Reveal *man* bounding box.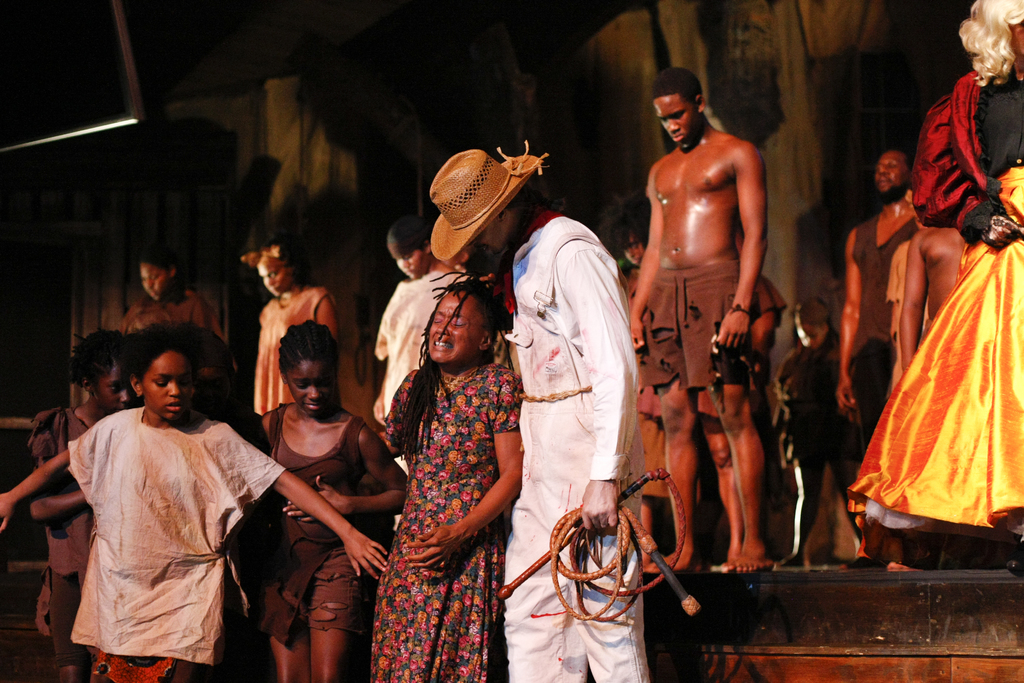
Revealed: 627,62,791,562.
